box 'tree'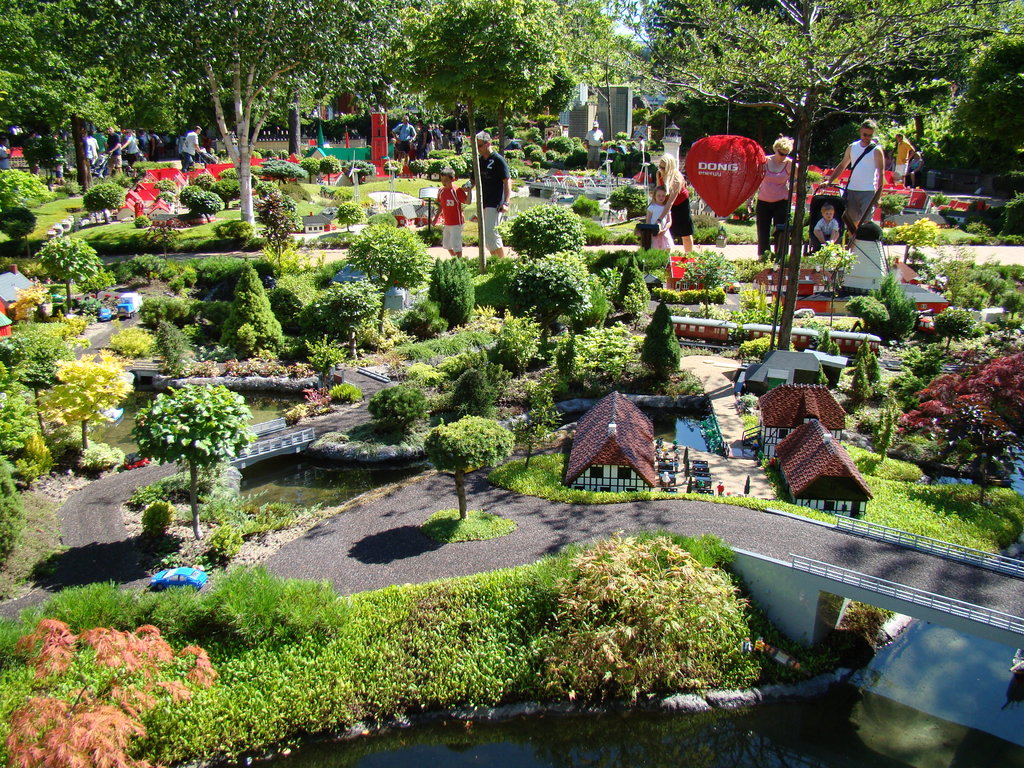
931, 237, 996, 302
